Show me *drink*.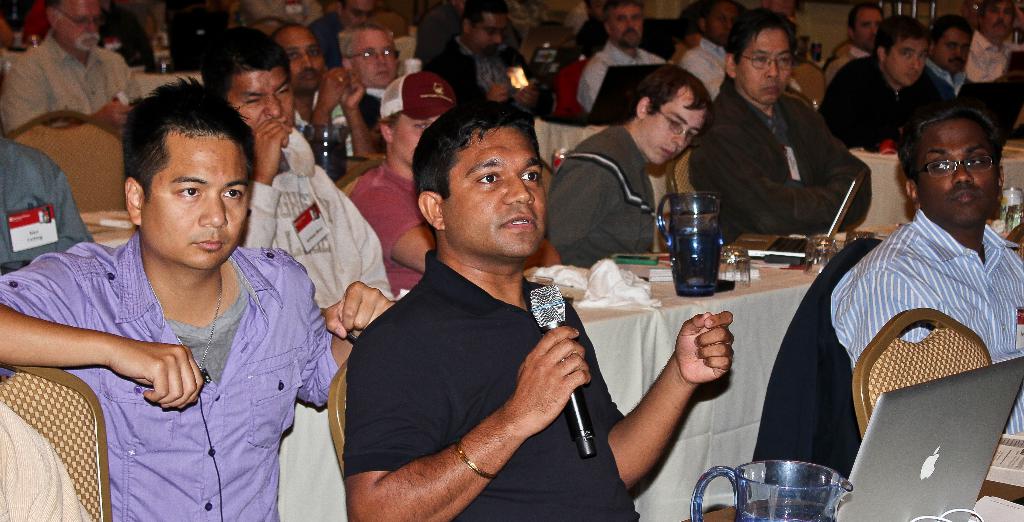
*drink* is here: [663,190,728,301].
